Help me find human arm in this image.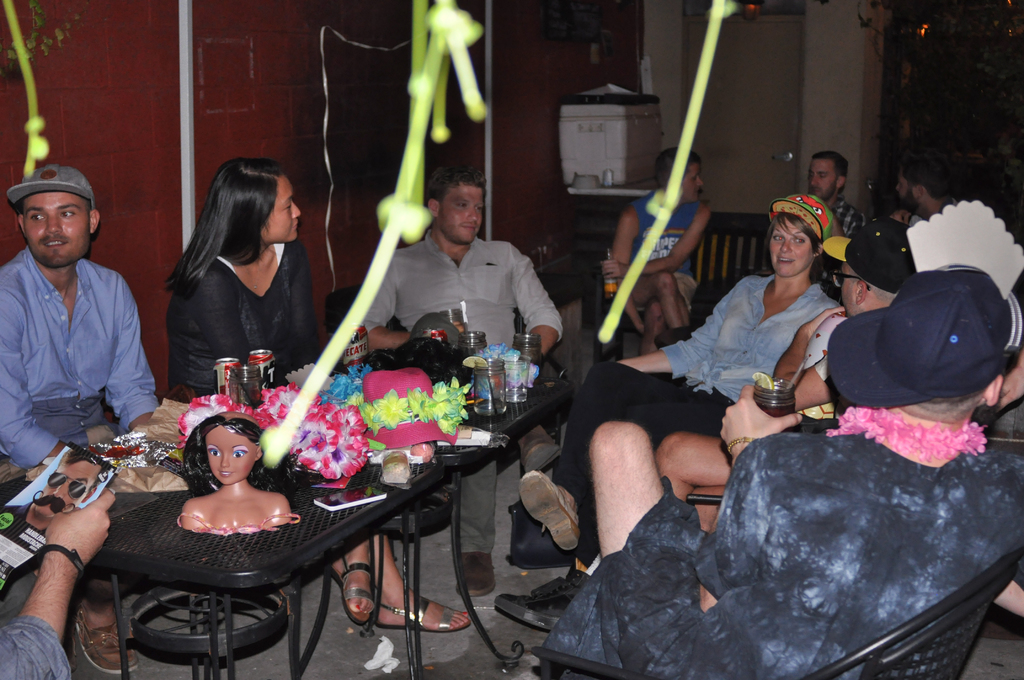
Found it: [359, 250, 412, 354].
